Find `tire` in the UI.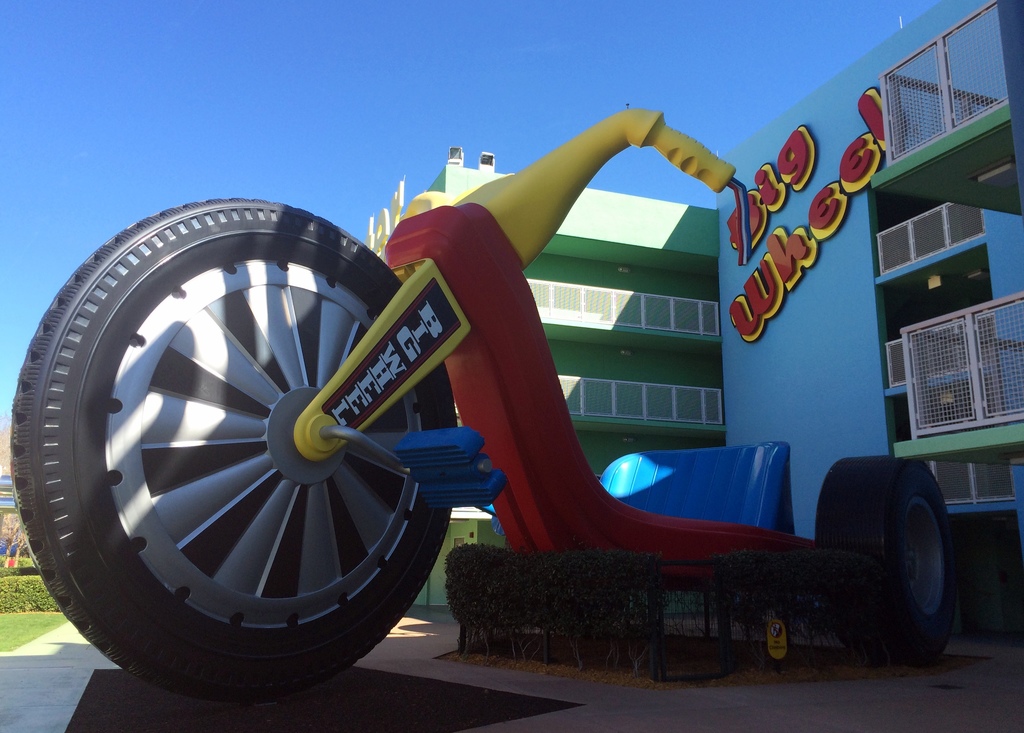
UI element at 815, 455, 957, 664.
